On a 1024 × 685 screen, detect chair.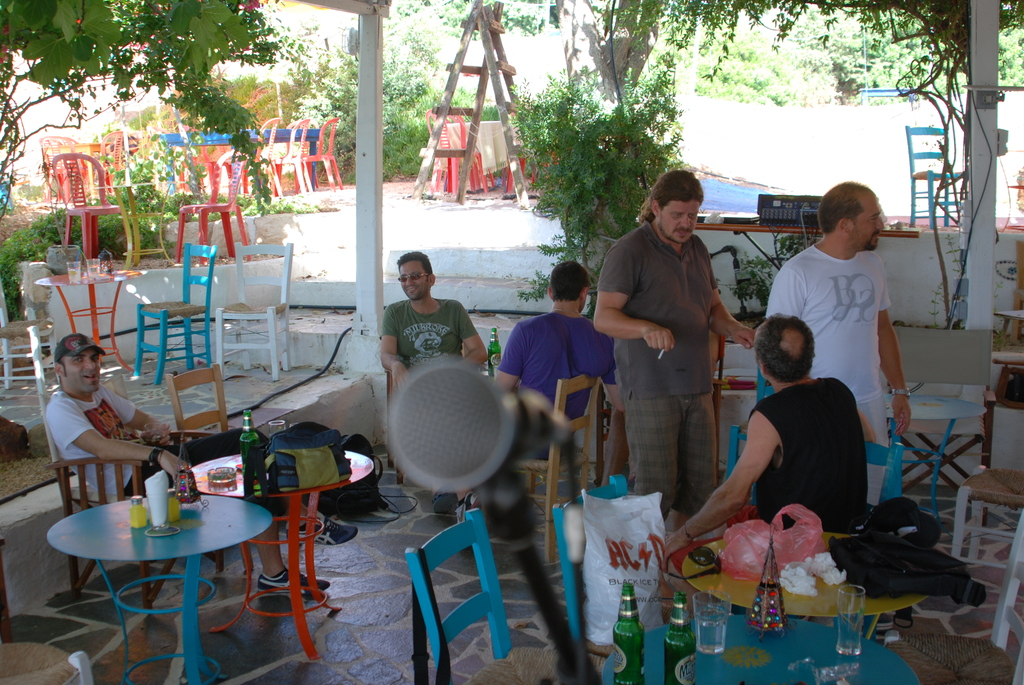
crop(404, 505, 513, 684).
